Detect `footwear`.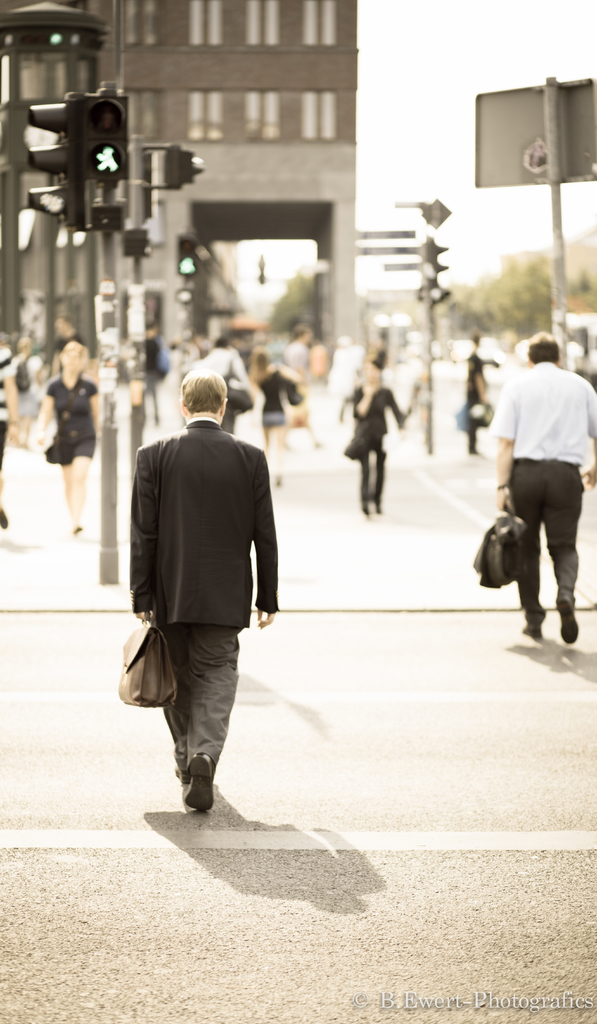
Detected at crop(560, 597, 582, 646).
